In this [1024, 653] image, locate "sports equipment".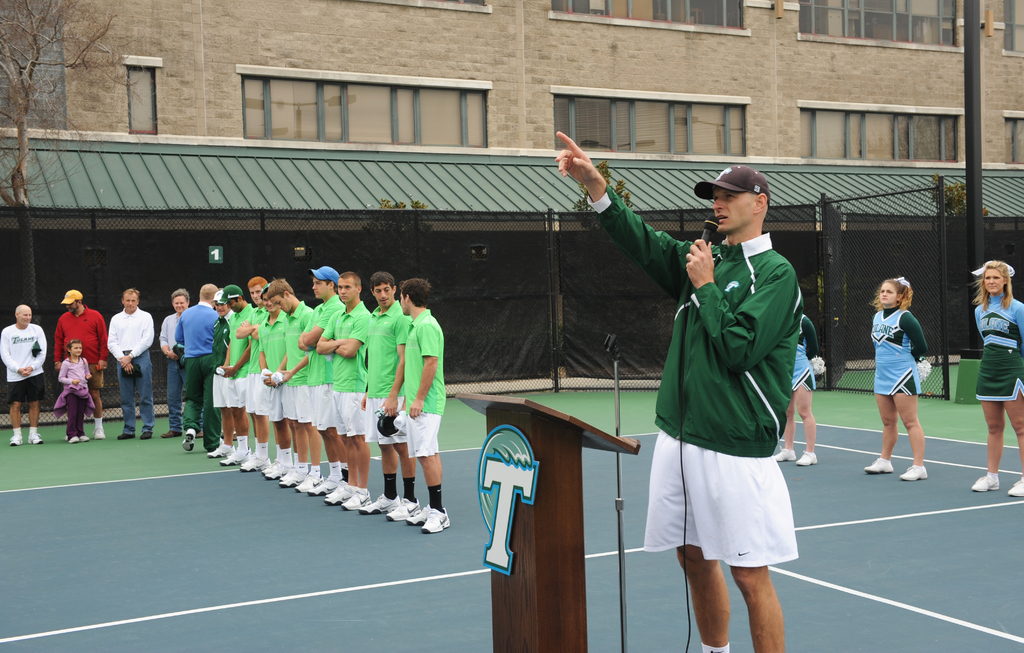
Bounding box: [x1=28, y1=428, x2=40, y2=444].
